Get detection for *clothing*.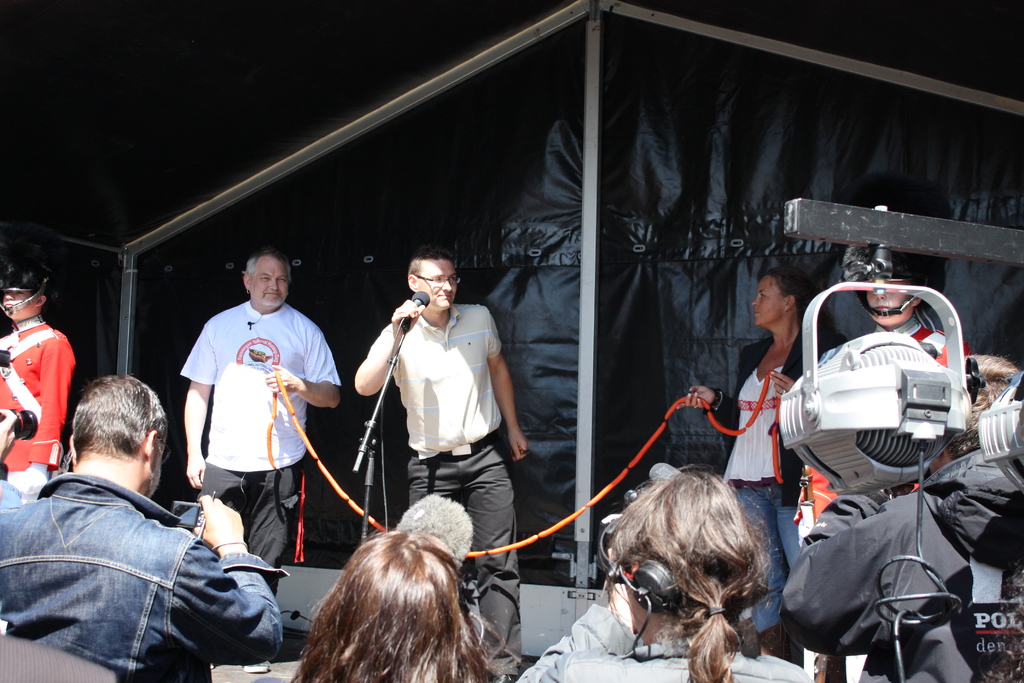
Detection: [366, 304, 510, 672].
